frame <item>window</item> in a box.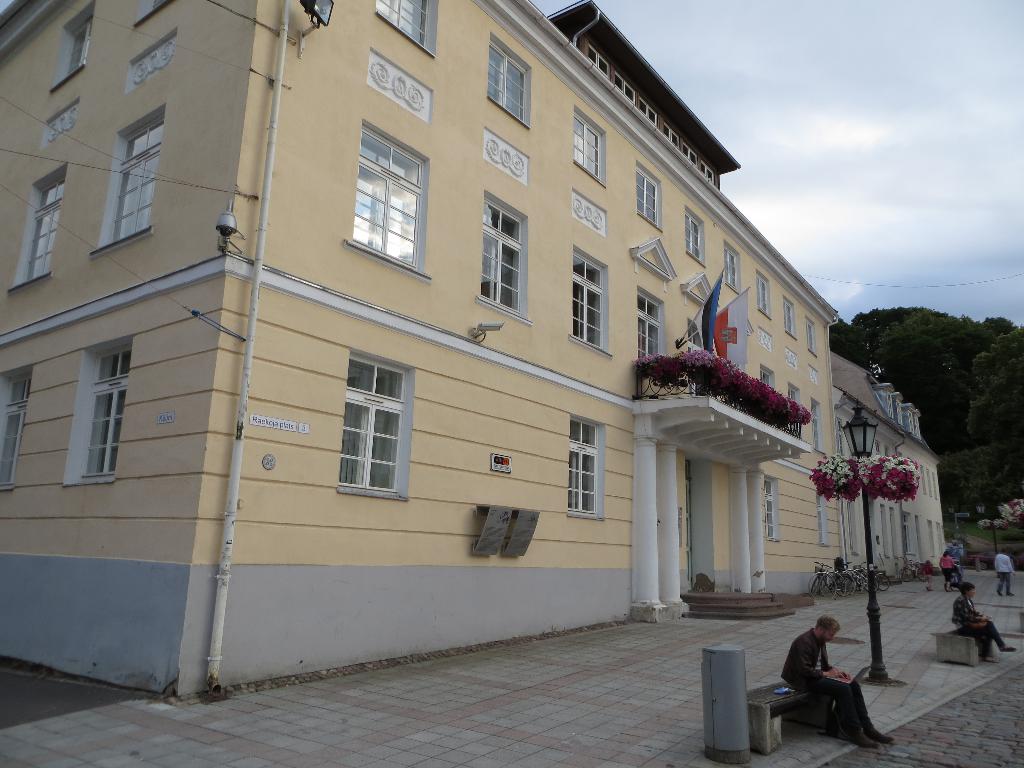
rect(567, 420, 596, 509).
